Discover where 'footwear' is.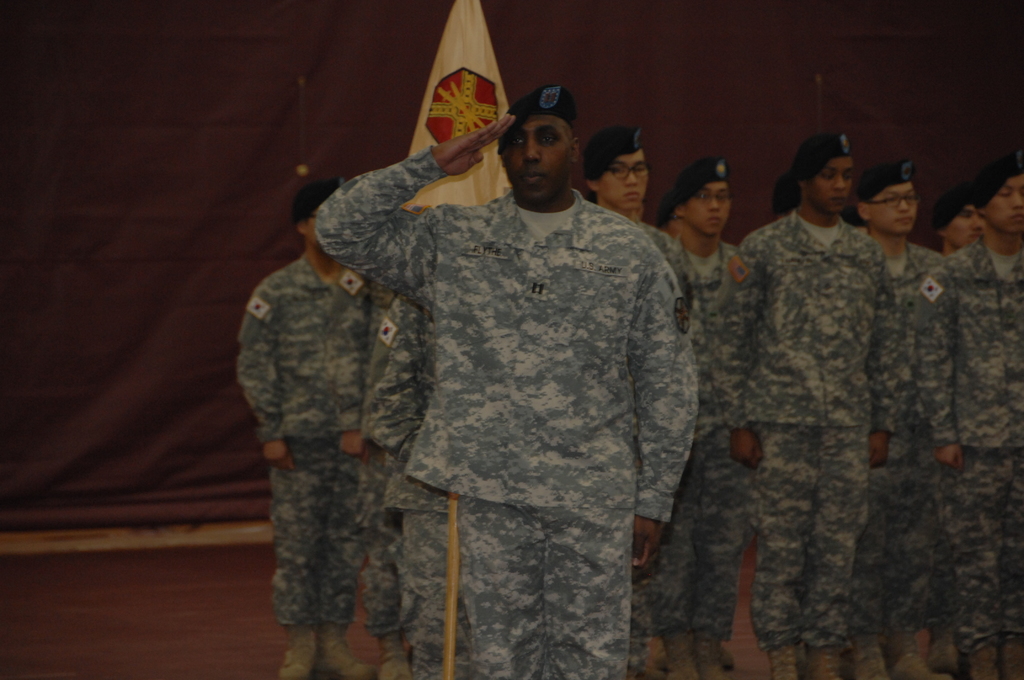
Discovered at <bbox>664, 633, 730, 679</bbox>.
